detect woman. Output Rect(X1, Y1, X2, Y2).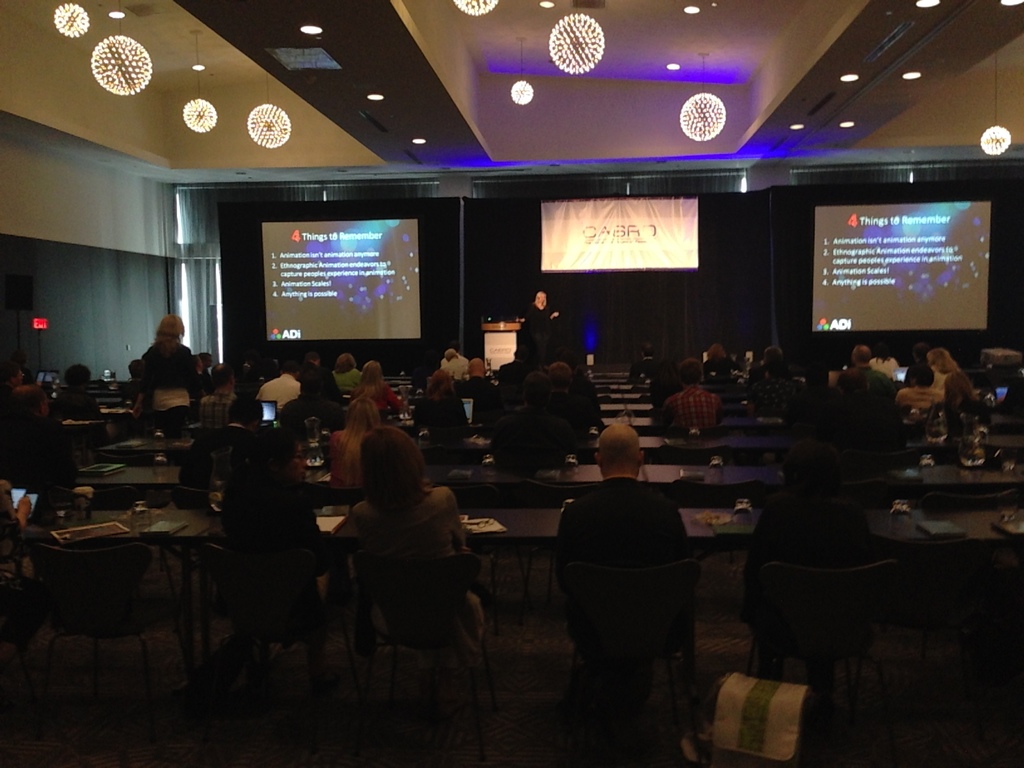
Rect(928, 351, 963, 395).
